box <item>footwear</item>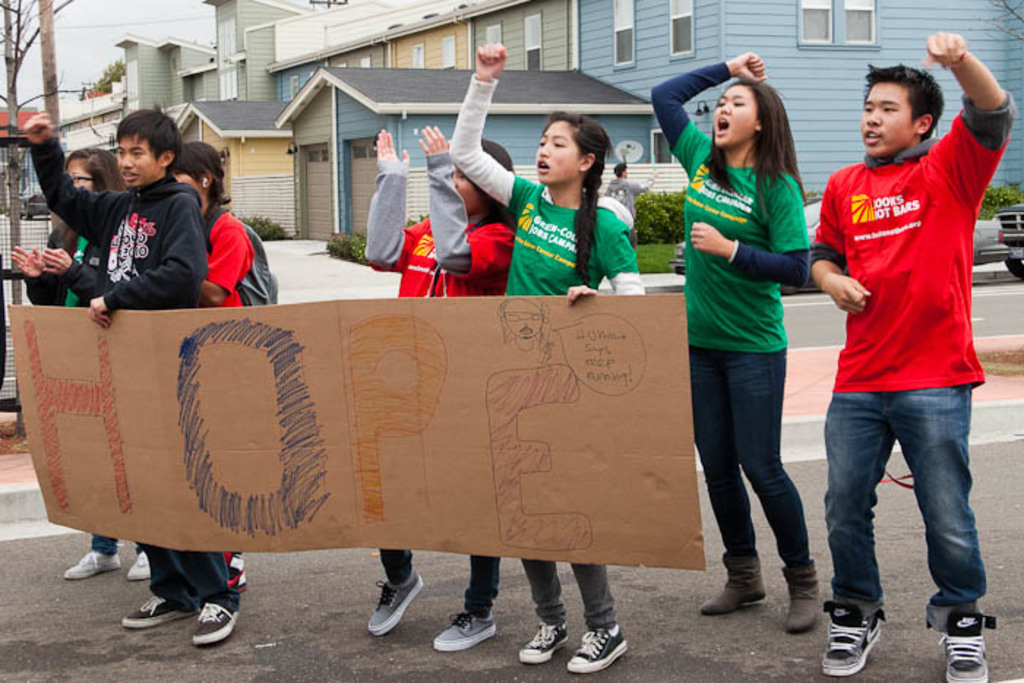
(x1=123, y1=595, x2=189, y2=629)
